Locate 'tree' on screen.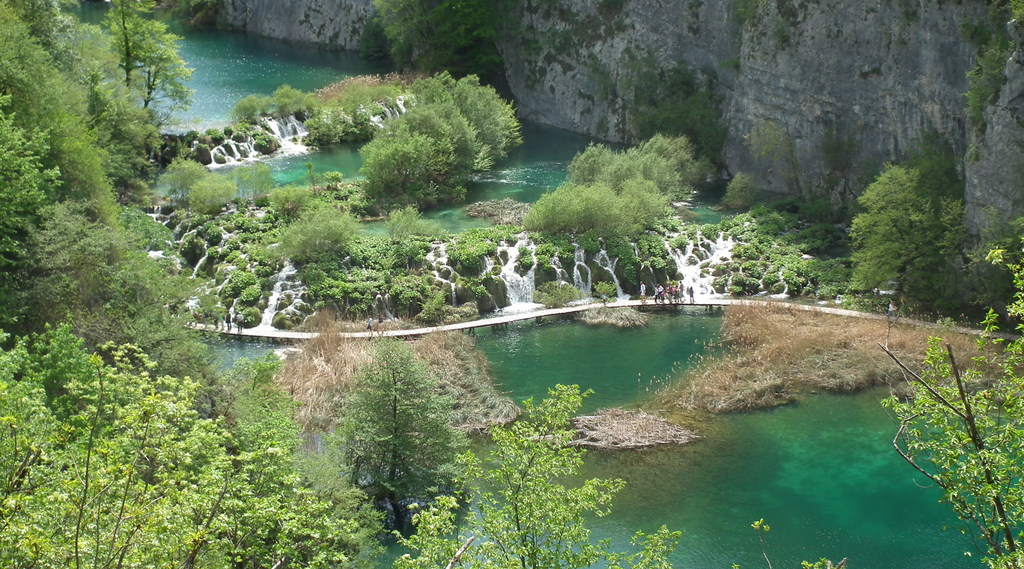
On screen at rect(158, 160, 202, 195).
